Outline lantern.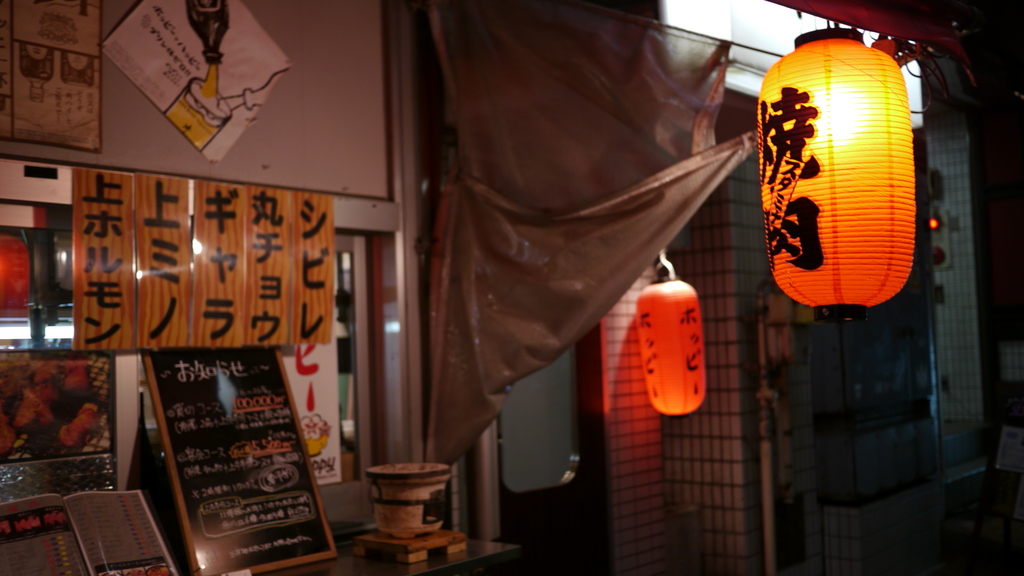
Outline: l=636, t=272, r=705, b=415.
